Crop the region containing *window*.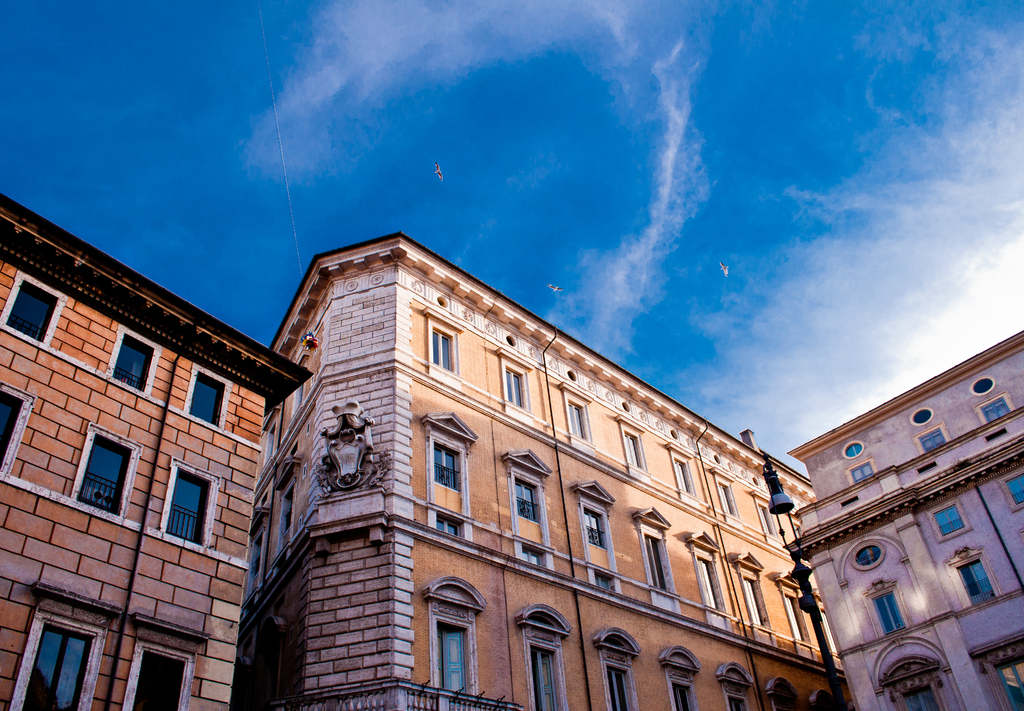
Crop region: {"left": 163, "top": 476, "right": 210, "bottom": 537}.
